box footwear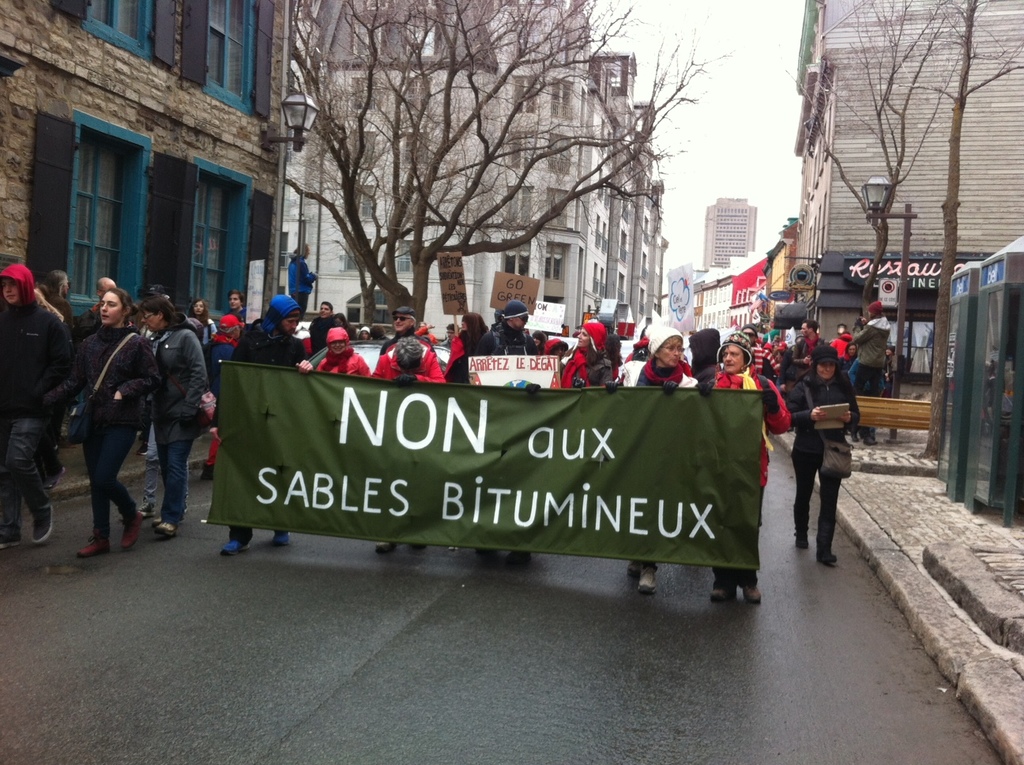
(left=740, top=584, right=762, bottom=605)
